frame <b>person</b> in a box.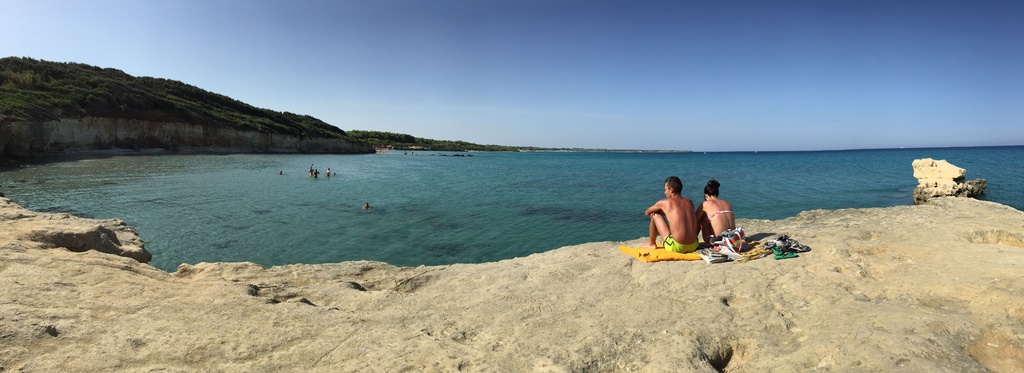
(641,177,698,253).
